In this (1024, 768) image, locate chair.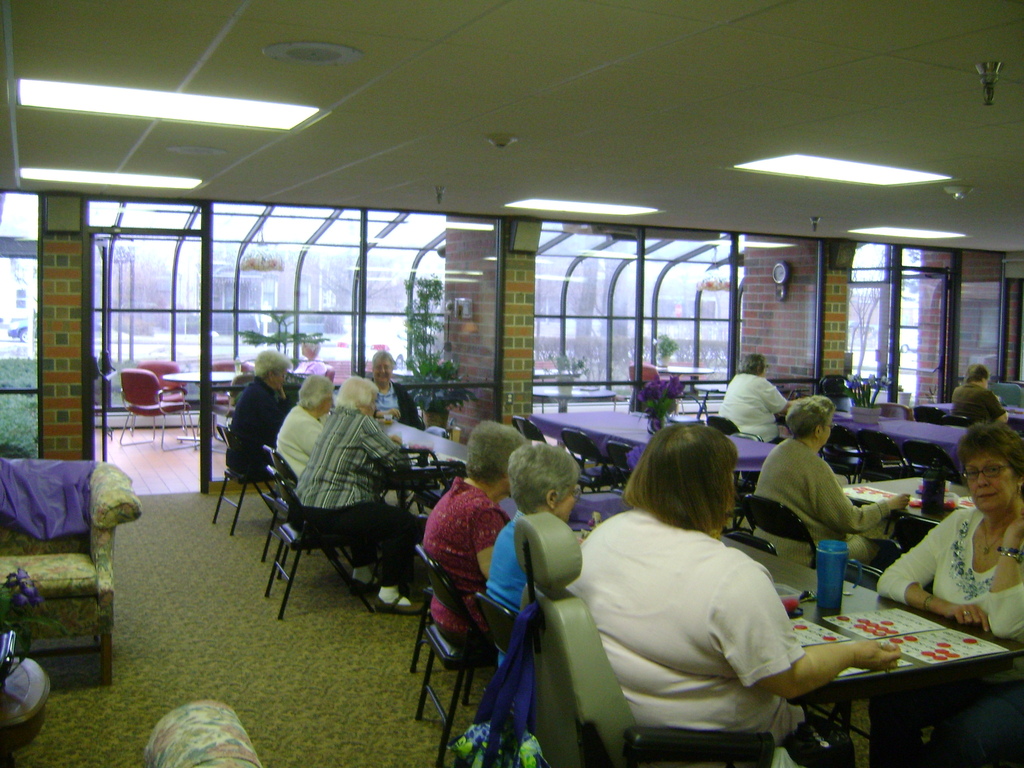
Bounding box: (842,379,876,403).
